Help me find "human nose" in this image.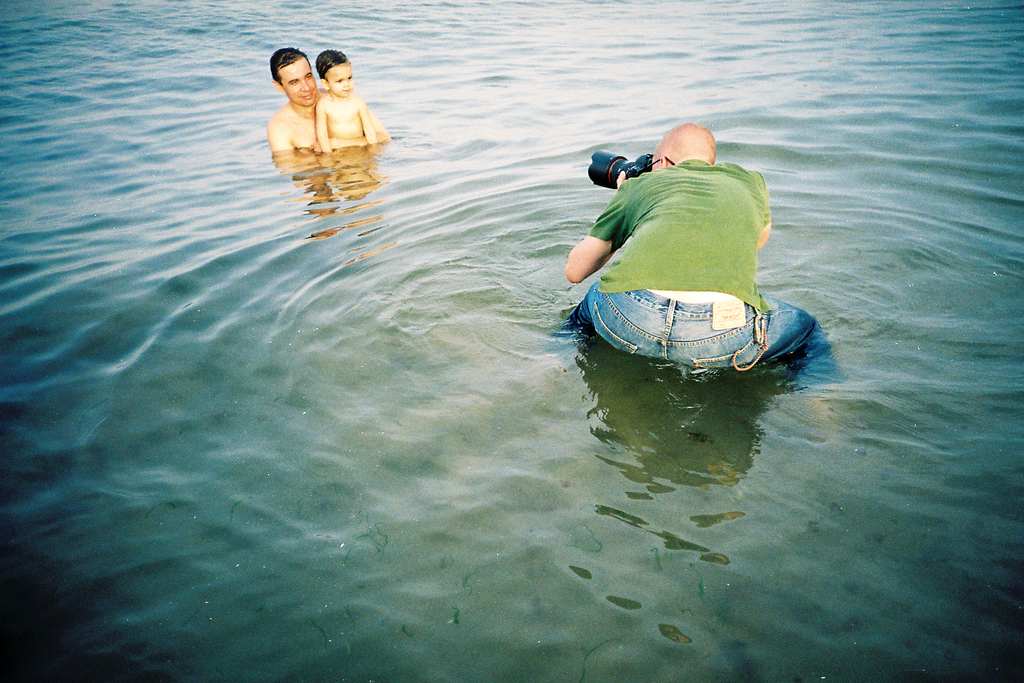
Found it: (left=344, top=77, right=349, bottom=85).
